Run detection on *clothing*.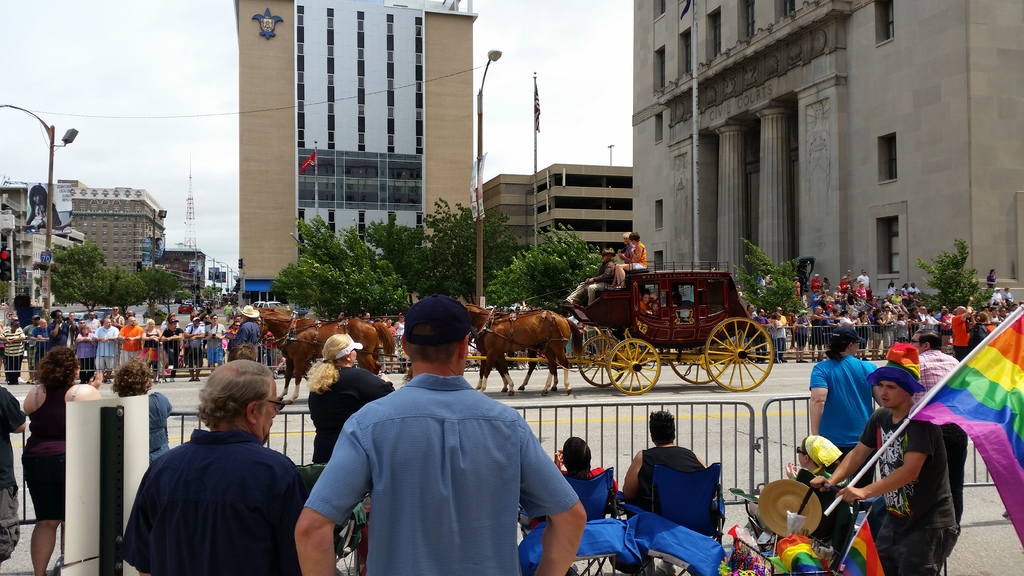
Result: BBox(1, 325, 27, 380).
